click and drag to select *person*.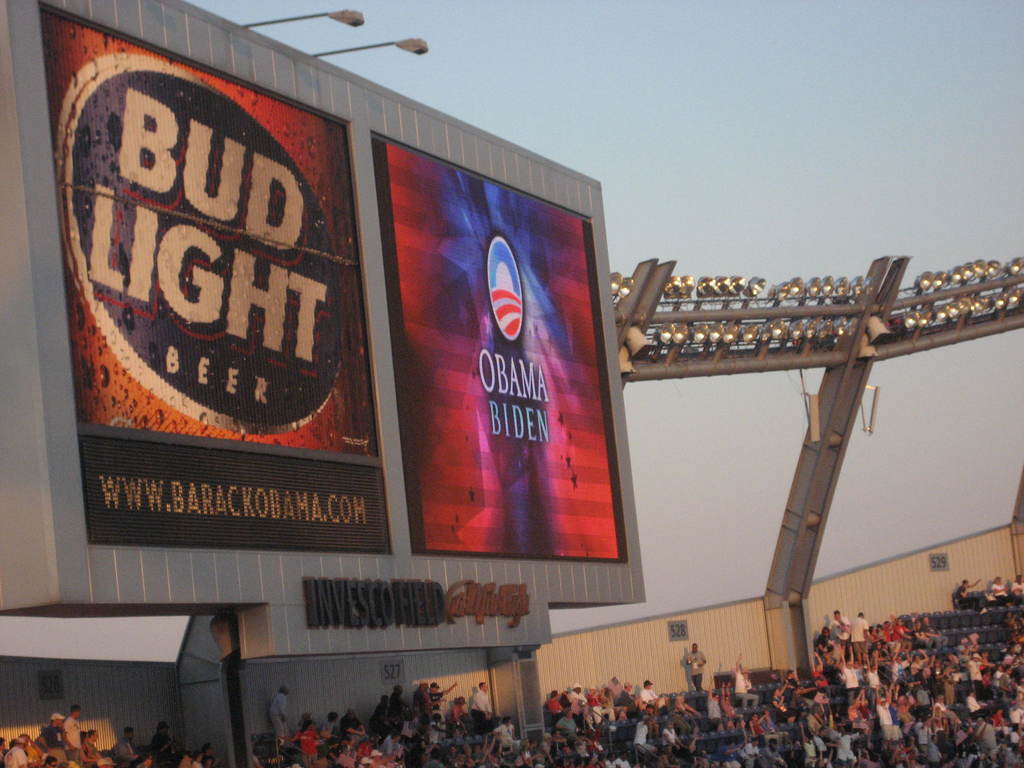
Selection: (x1=983, y1=573, x2=1005, y2=601).
